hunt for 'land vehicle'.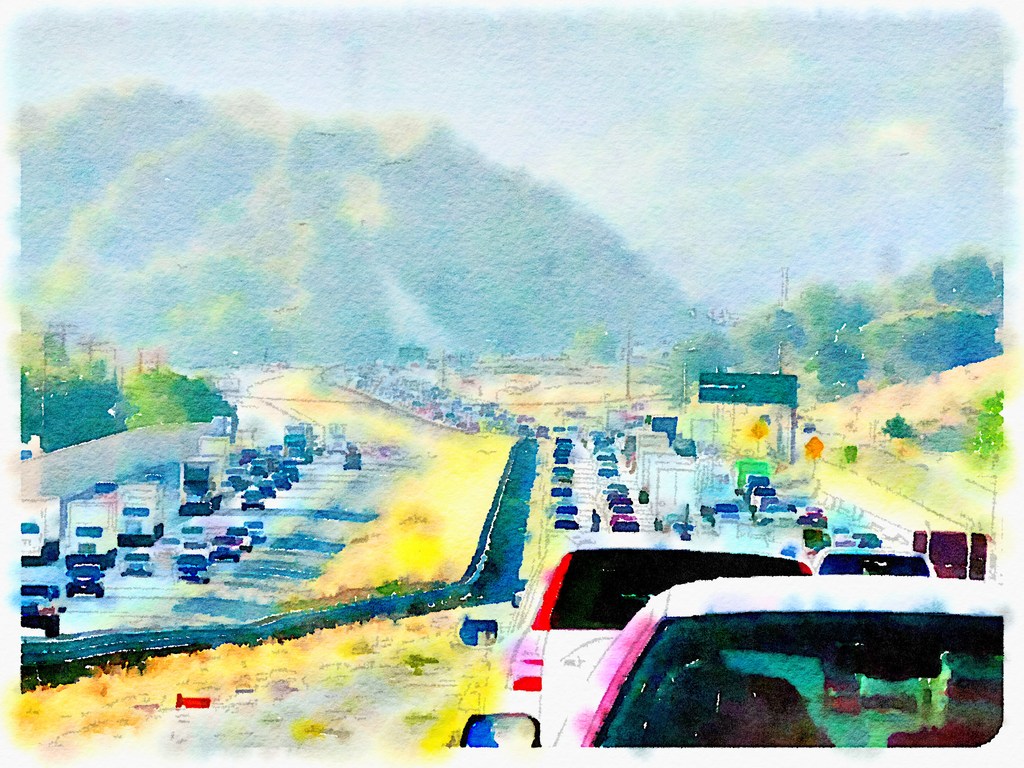
Hunted down at select_region(797, 513, 829, 527).
